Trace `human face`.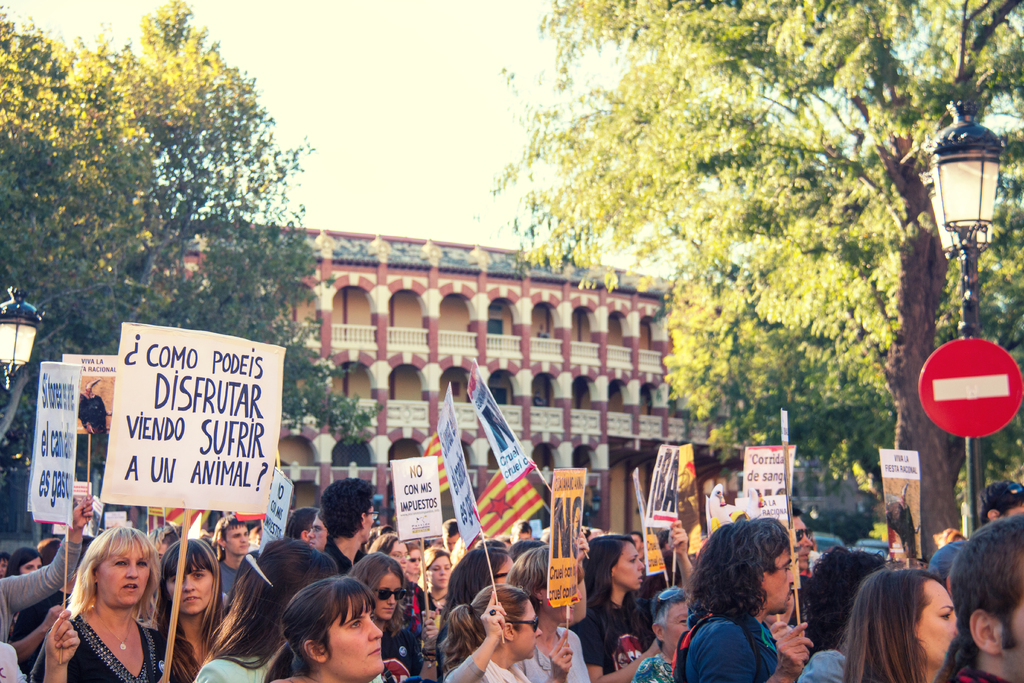
Traced to bbox=[393, 539, 406, 569].
